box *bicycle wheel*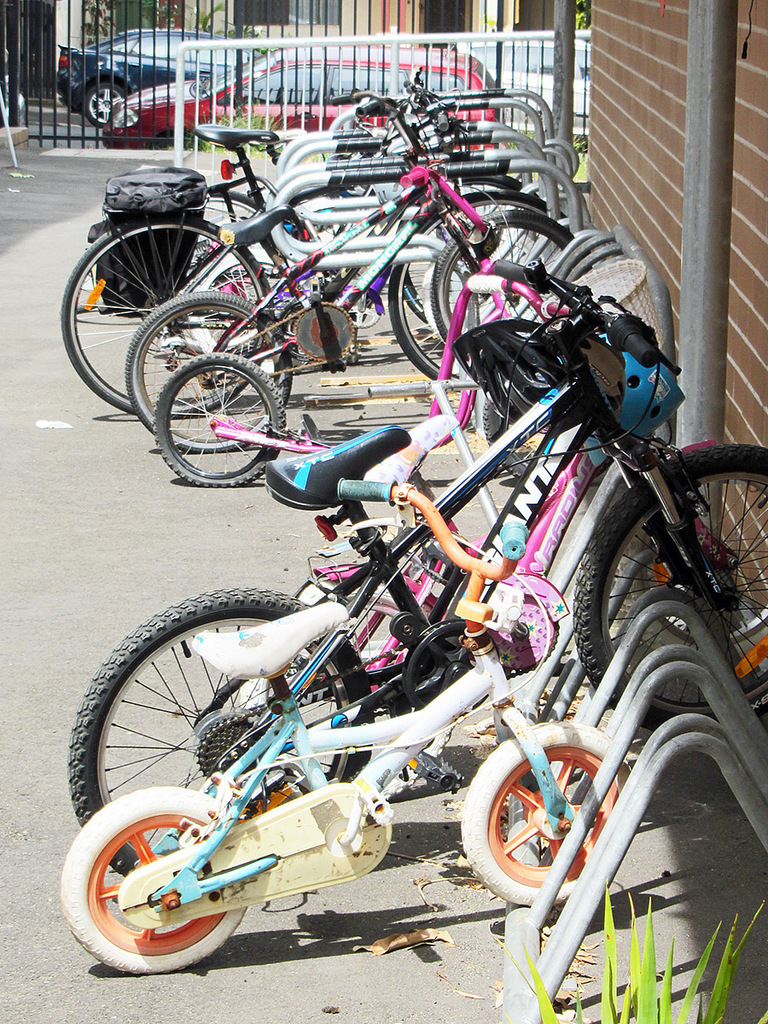
{"left": 180, "top": 247, "right": 300, "bottom": 364}
